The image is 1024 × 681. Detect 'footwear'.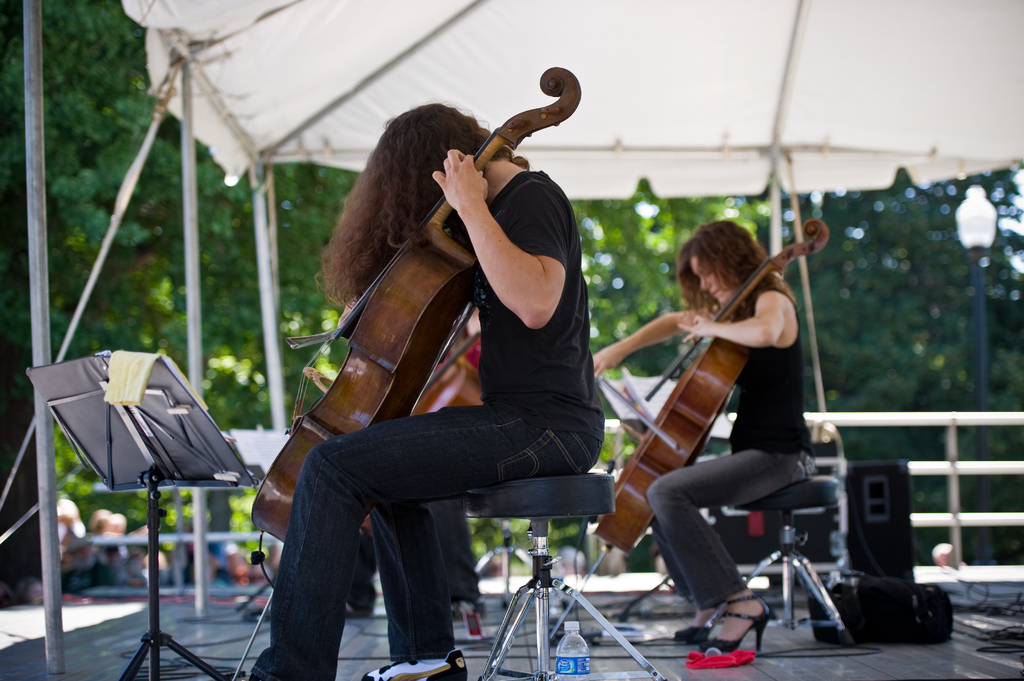
Detection: region(696, 594, 784, 661).
